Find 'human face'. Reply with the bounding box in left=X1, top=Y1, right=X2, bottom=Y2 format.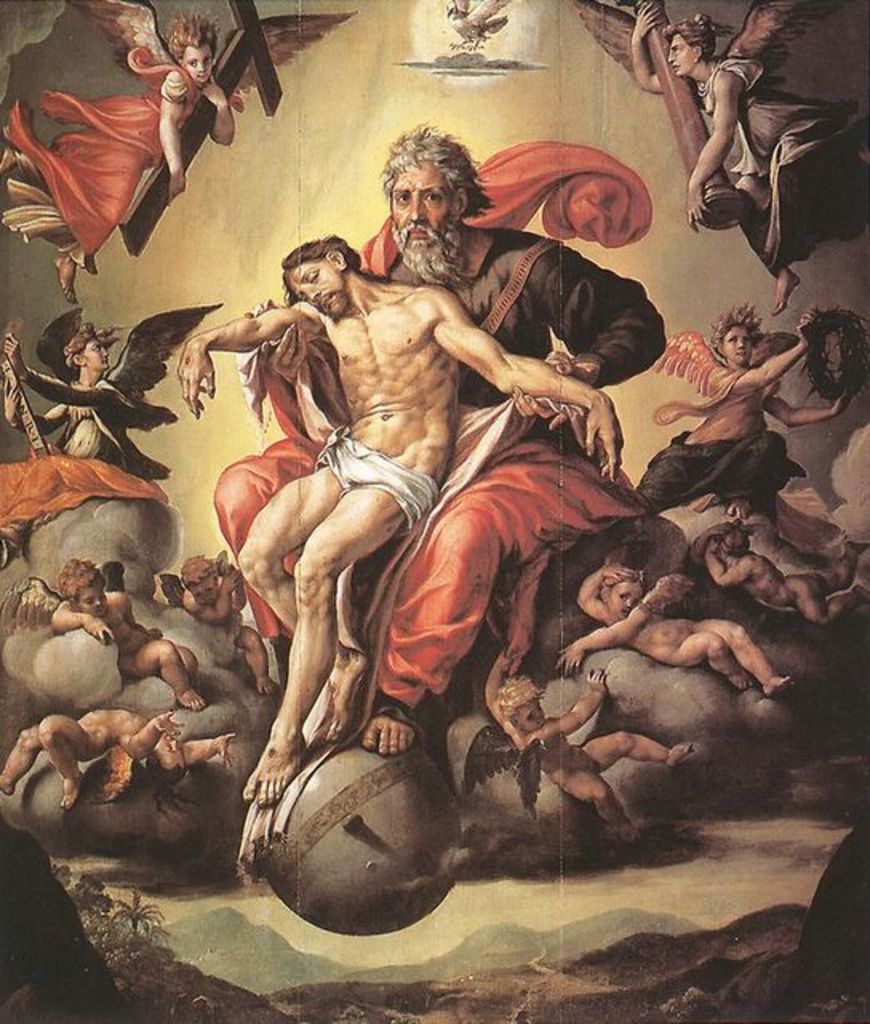
left=387, top=163, right=462, bottom=270.
